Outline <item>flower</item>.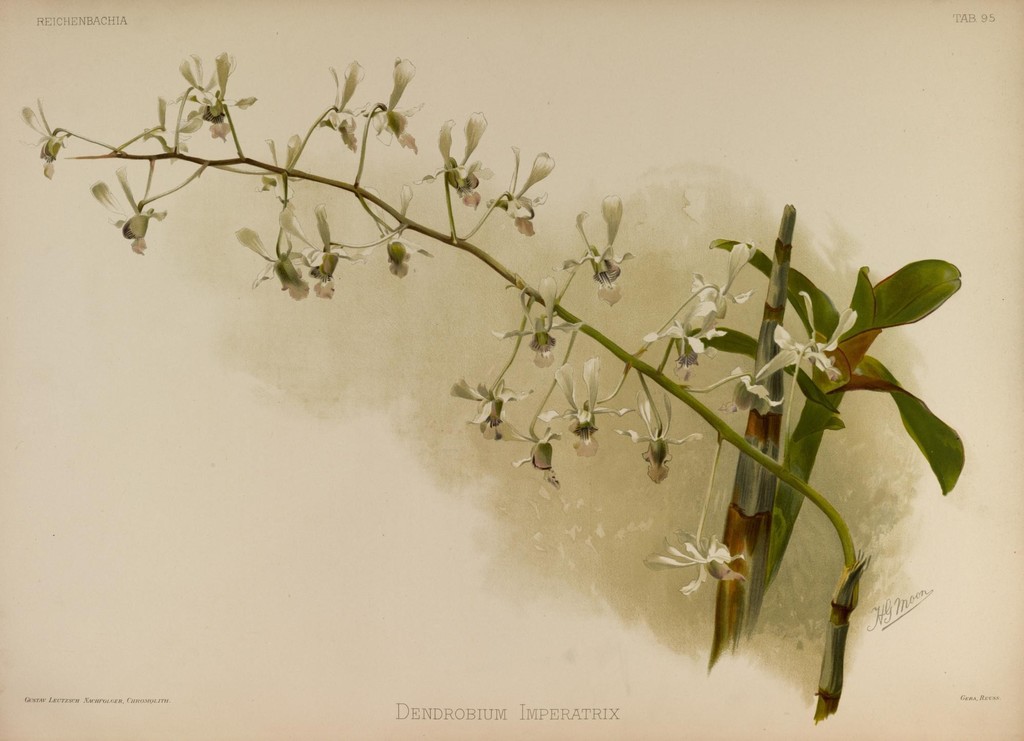
Outline: bbox(85, 167, 166, 255).
